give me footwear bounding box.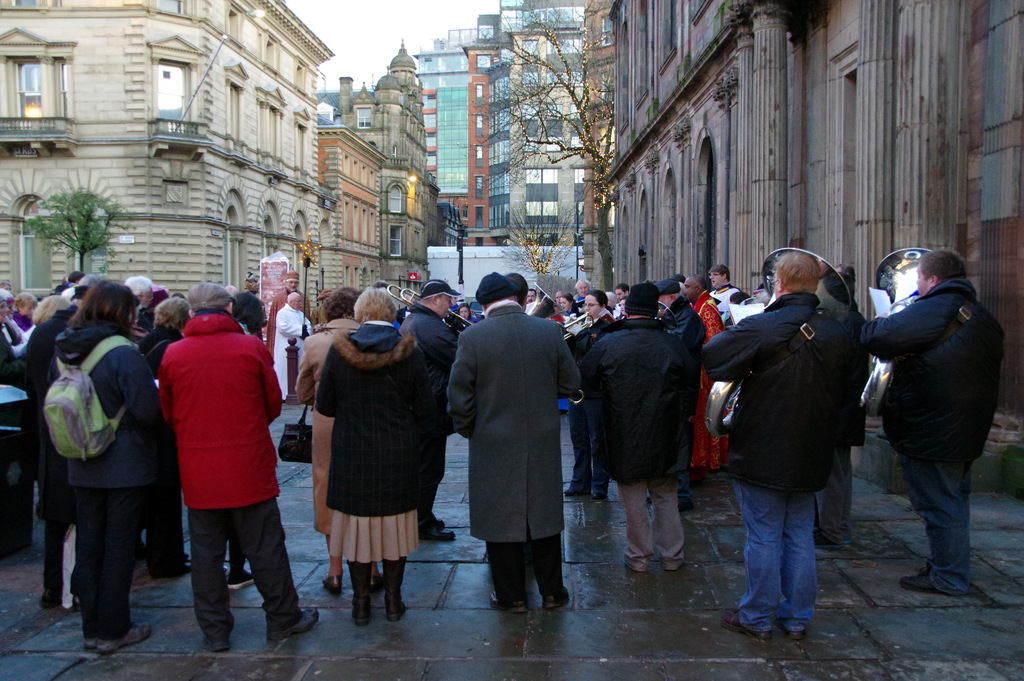
left=589, top=491, right=605, bottom=500.
